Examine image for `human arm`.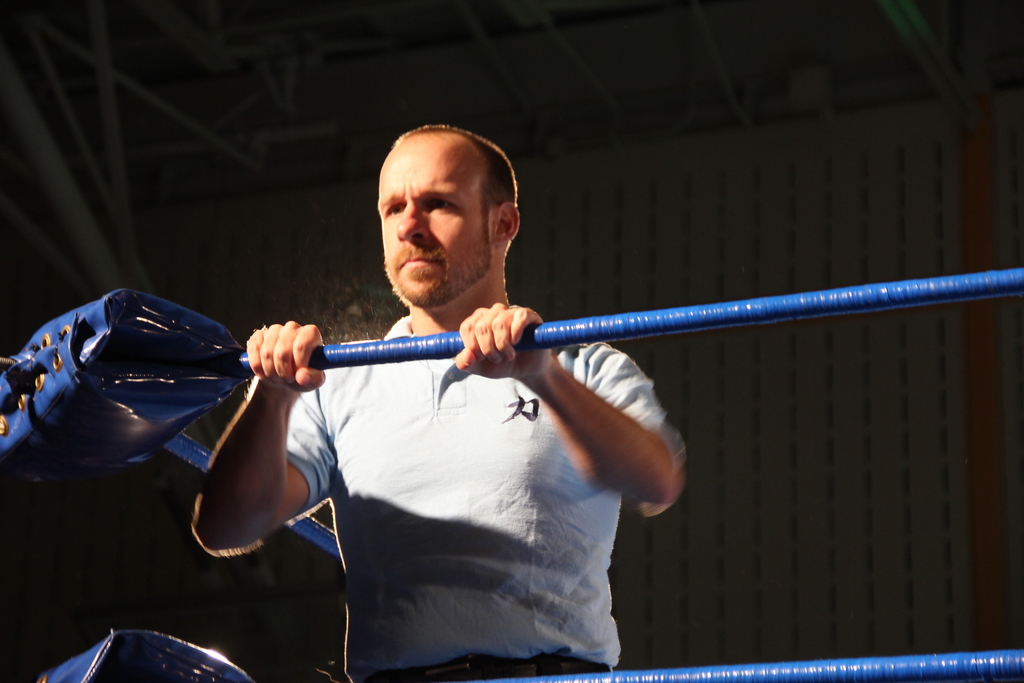
Examination result: 187/306/326/568.
